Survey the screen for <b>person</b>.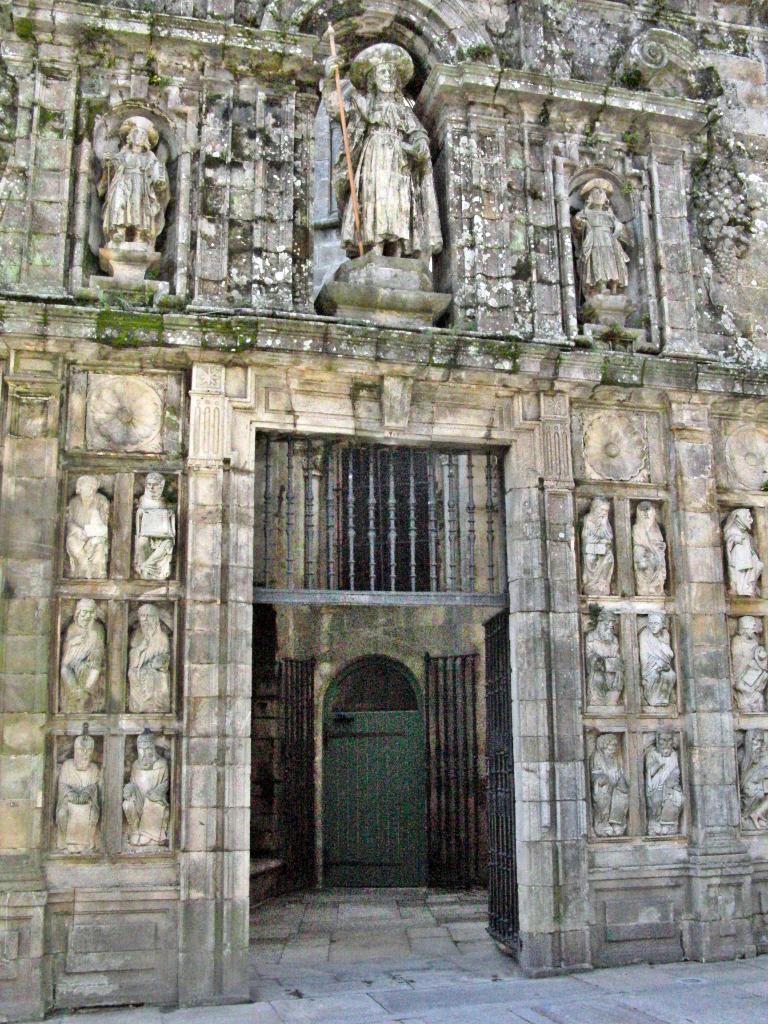
Survey found: bbox=[637, 617, 673, 706].
